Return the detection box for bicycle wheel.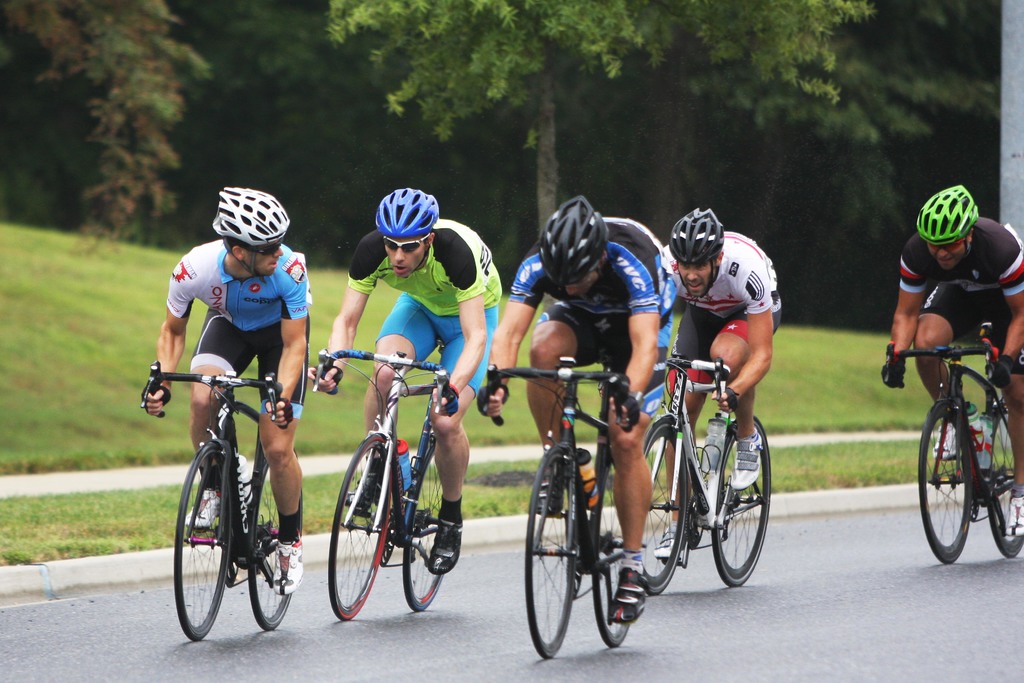
{"x1": 986, "y1": 406, "x2": 1023, "y2": 561}.
